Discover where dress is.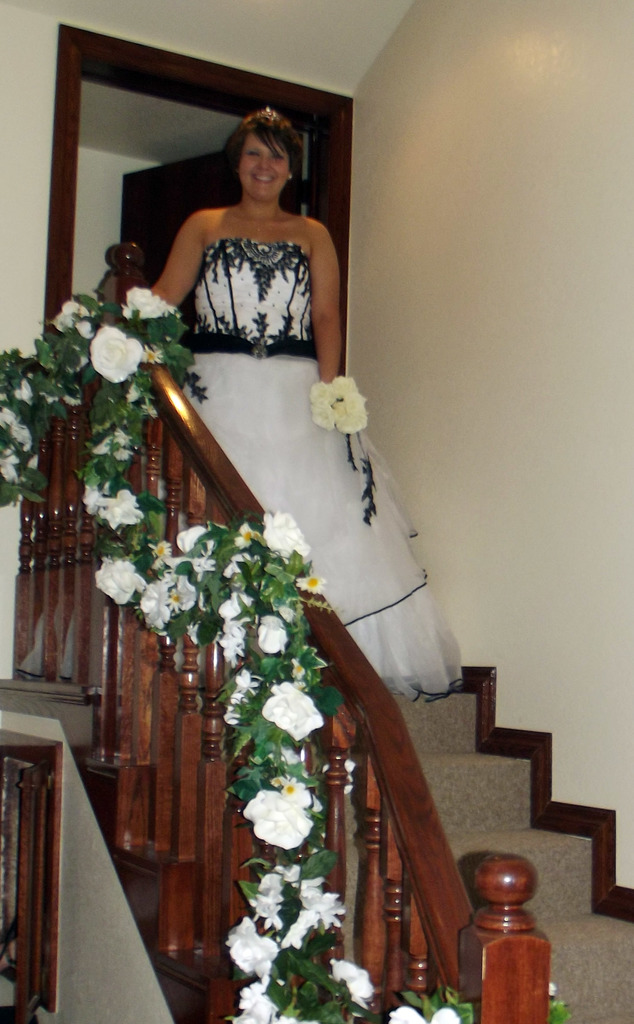
Discovered at box(19, 239, 468, 699).
